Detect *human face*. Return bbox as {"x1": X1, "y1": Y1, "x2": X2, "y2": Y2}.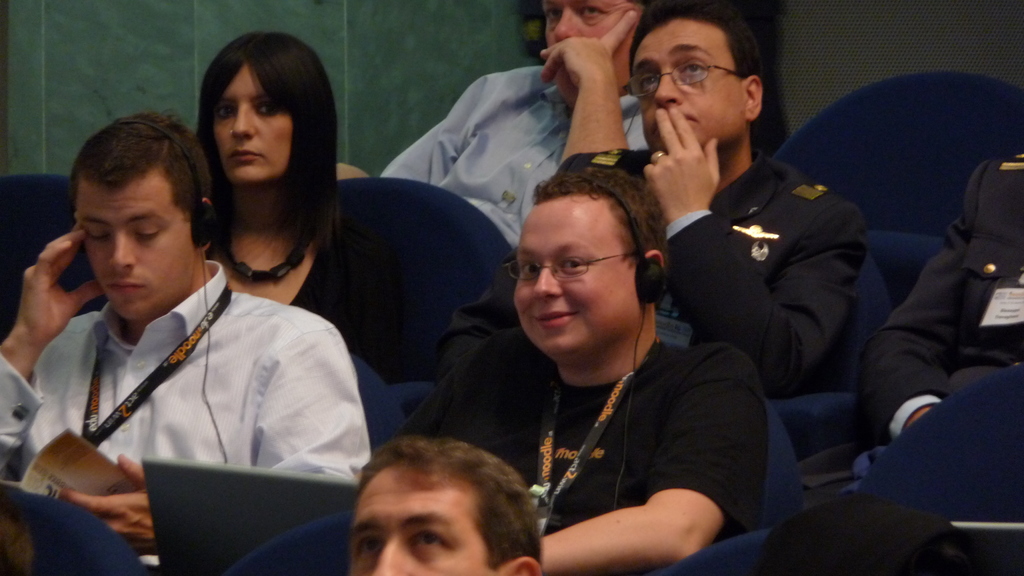
{"x1": 72, "y1": 164, "x2": 196, "y2": 324}.
